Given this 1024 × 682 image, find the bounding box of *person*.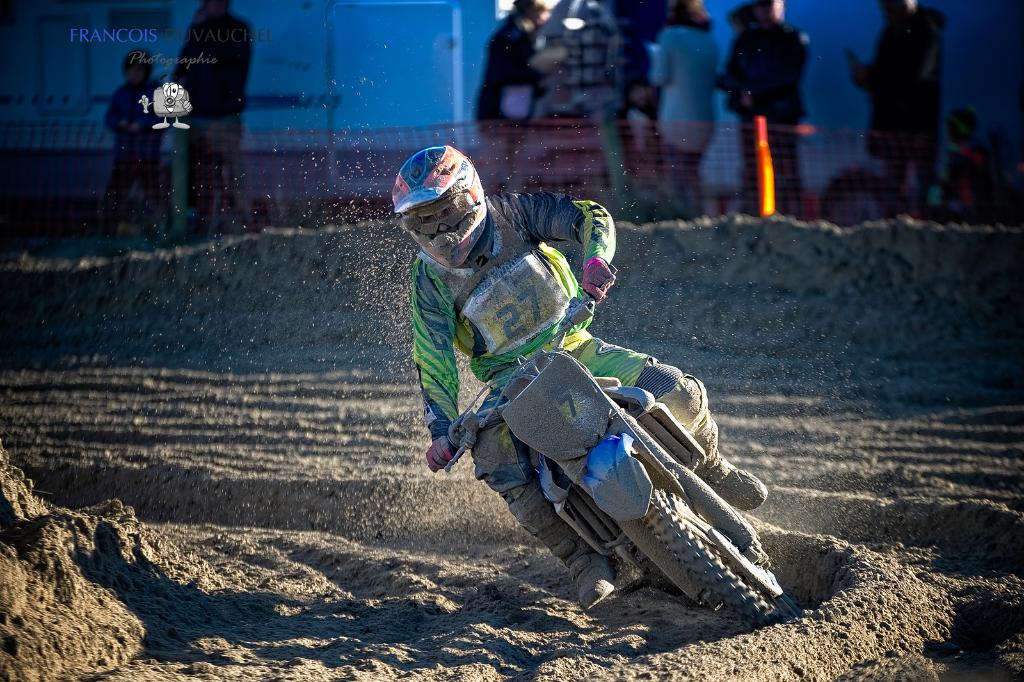
(413, 121, 623, 567).
